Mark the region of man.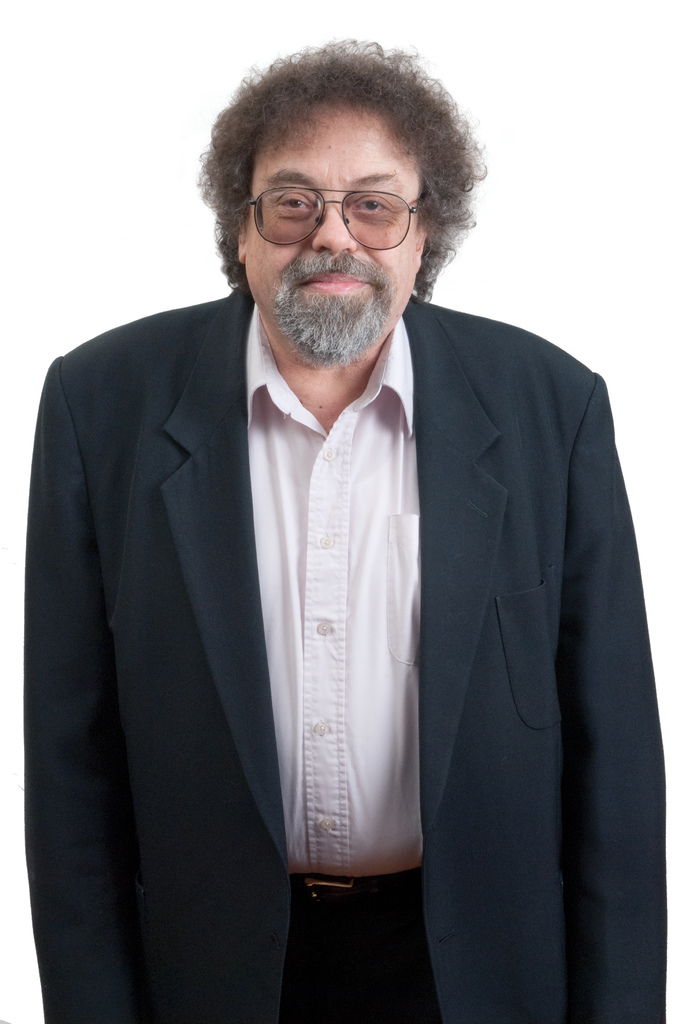
Region: x1=31, y1=58, x2=641, y2=927.
